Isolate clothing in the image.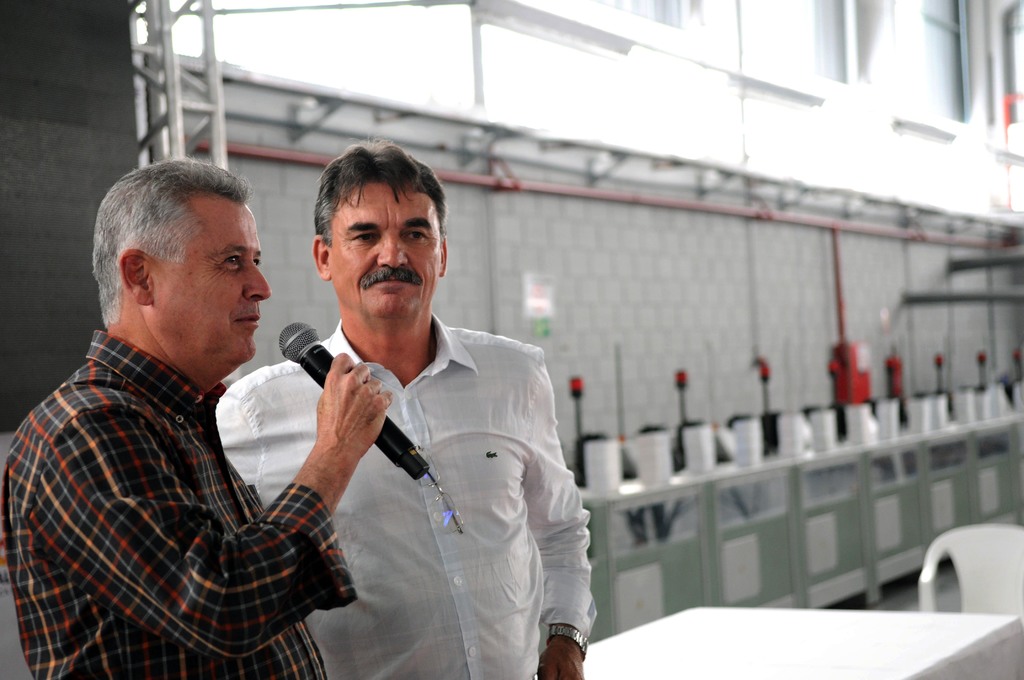
Isolated region: [x1=216, y1=318, x2=597, y2=679].
